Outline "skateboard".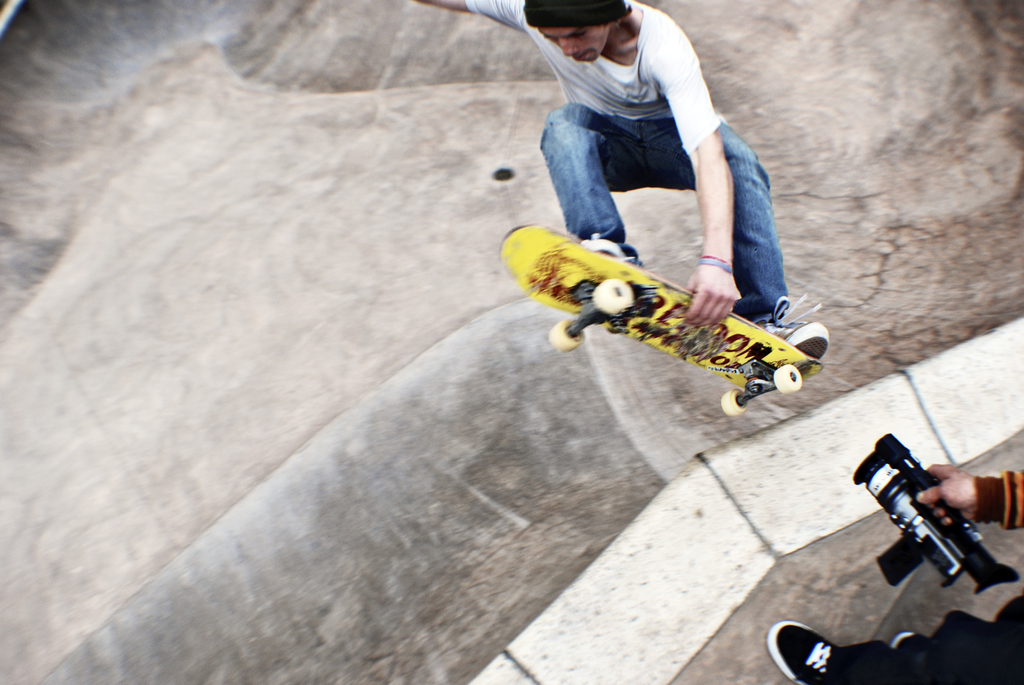
Outline: bbox=[552, 226, 842, 411].
